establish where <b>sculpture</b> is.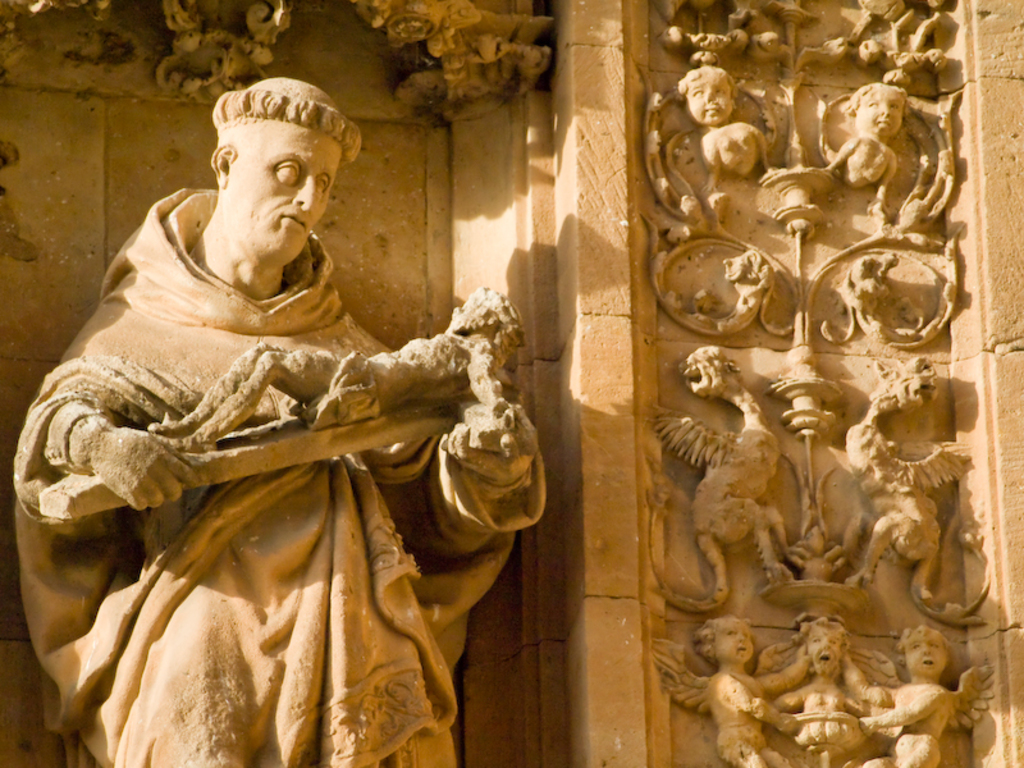
Established at pyautogui.locateOnScreen(648, 608, 812, 767).
